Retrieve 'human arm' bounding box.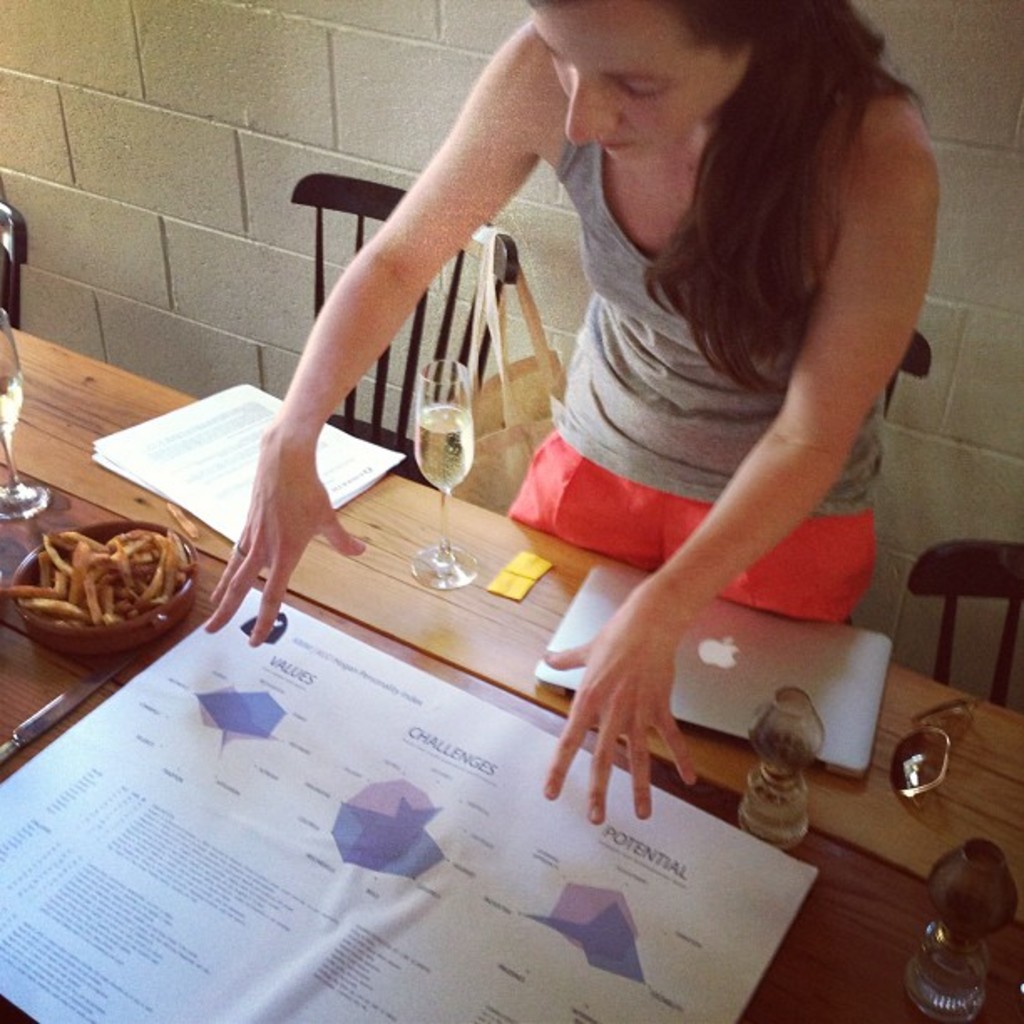
Bounding box: 216 55 631 554.
